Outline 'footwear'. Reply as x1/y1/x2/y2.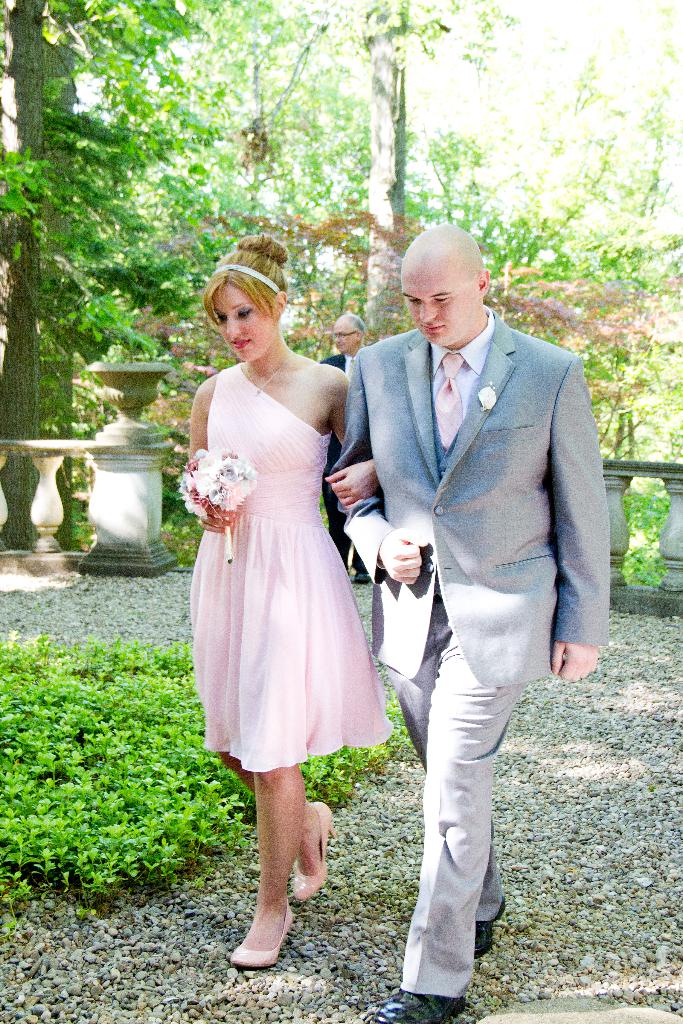
297/803/341/897.
